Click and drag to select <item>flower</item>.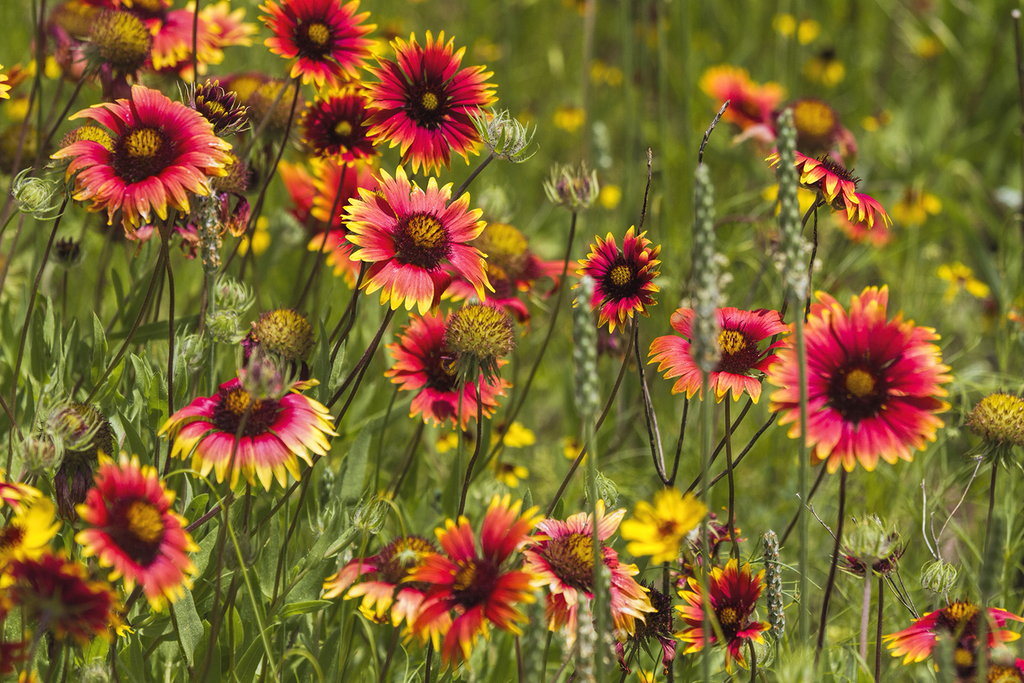
Selection: bbox=[676, 557, 767, 662].
